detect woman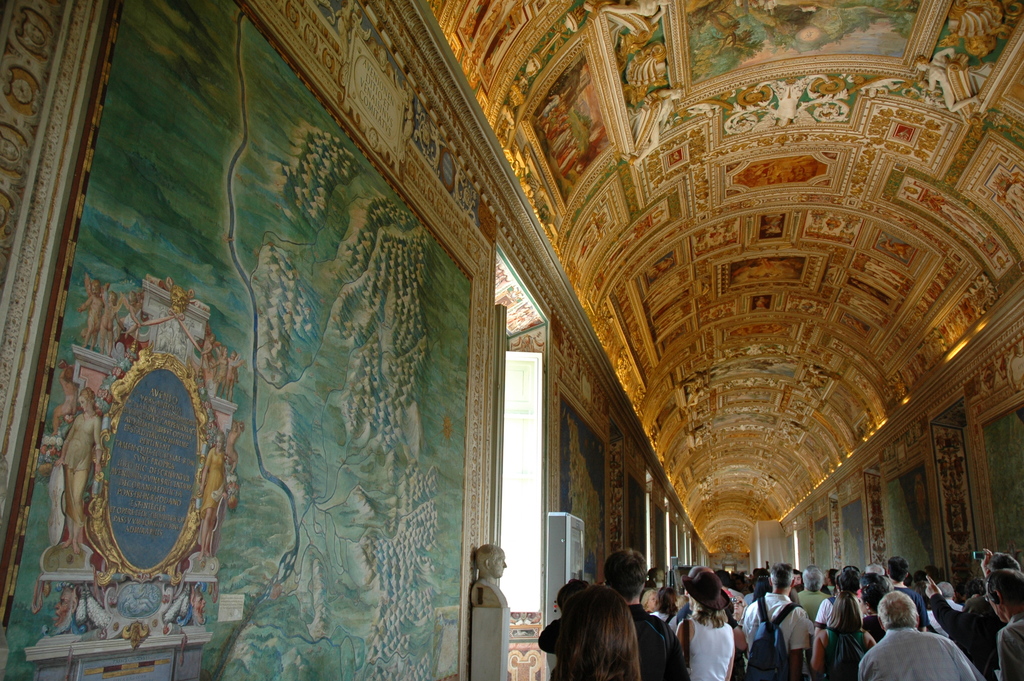
(860, 575, 891, 589)
